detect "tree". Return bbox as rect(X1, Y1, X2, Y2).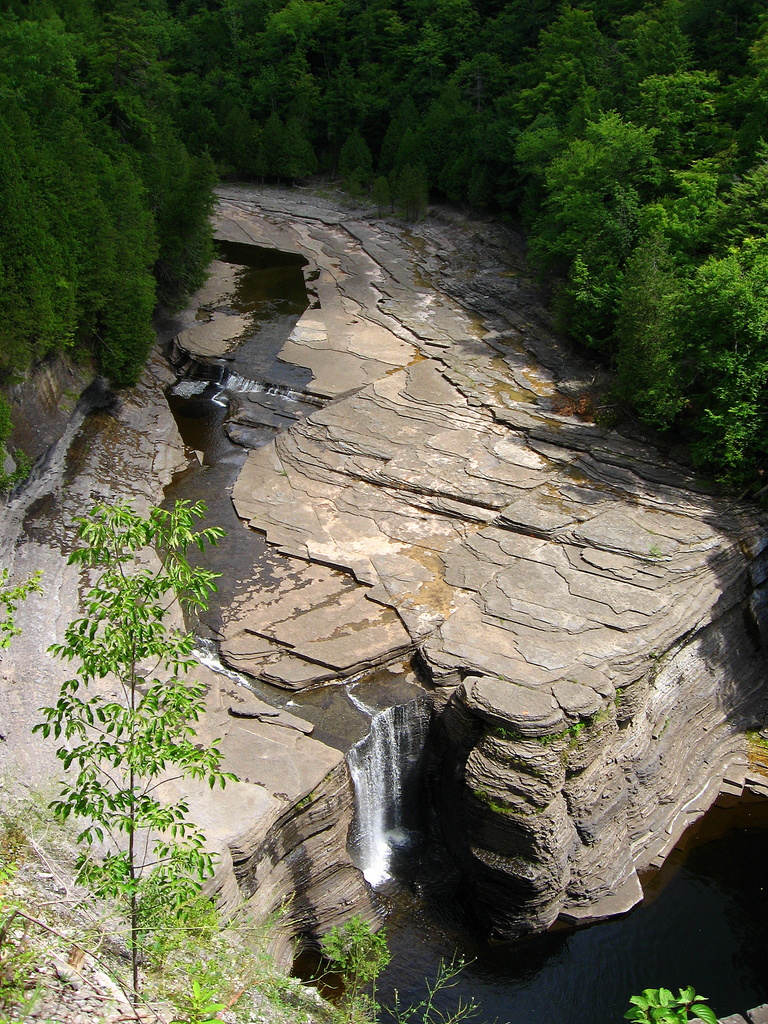
rect(15, 424, 271, 977).
